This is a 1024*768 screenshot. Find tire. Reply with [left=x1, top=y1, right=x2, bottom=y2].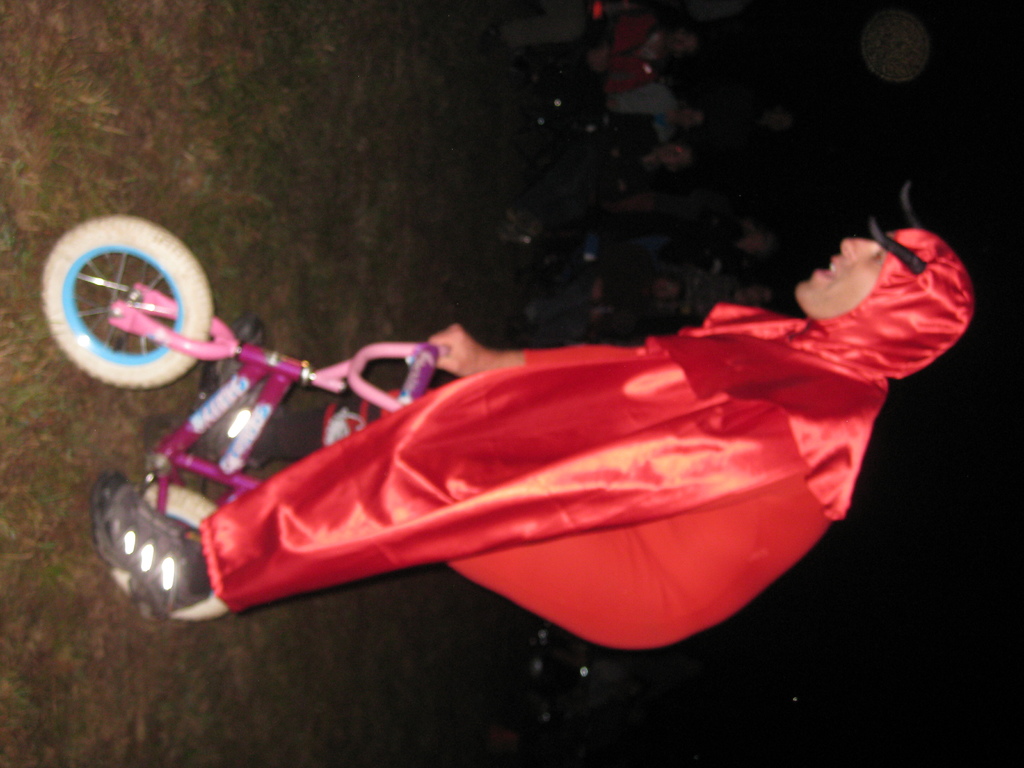
[left=39, top=218, right=210, bottom=387].
